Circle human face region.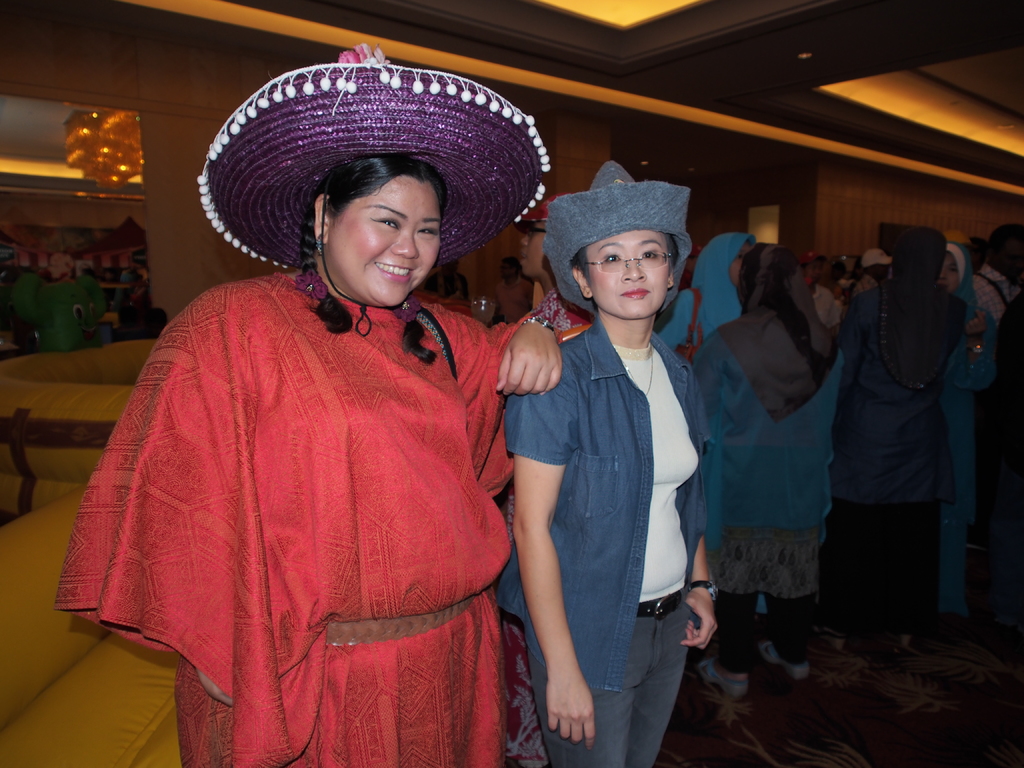
Region: 586 232 669 320.
